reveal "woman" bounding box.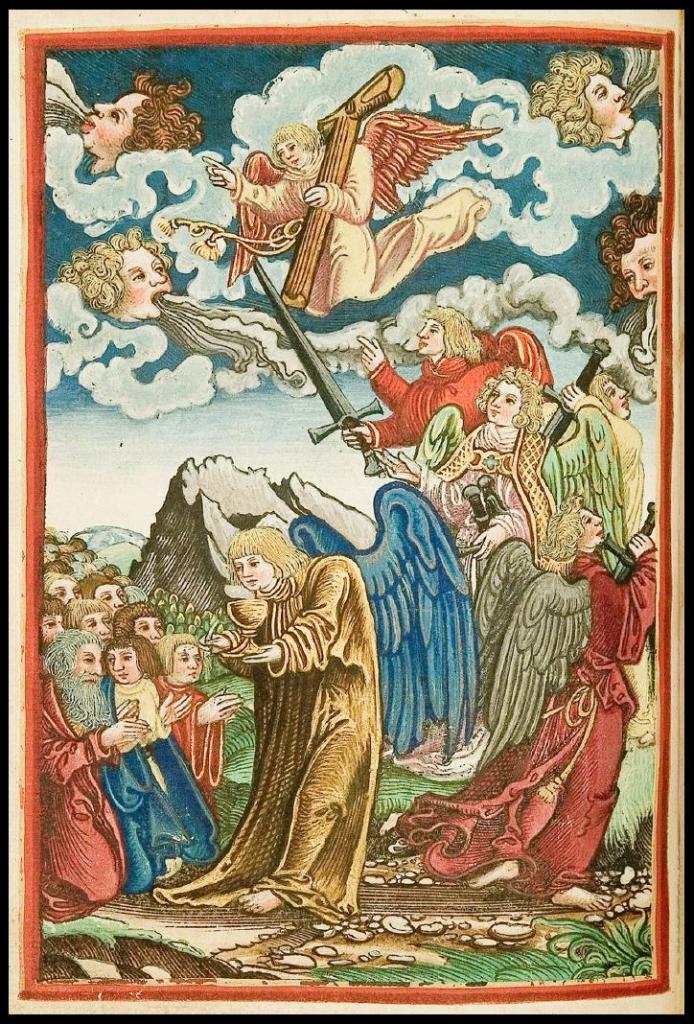
Revealed: 191/494/385/905.
